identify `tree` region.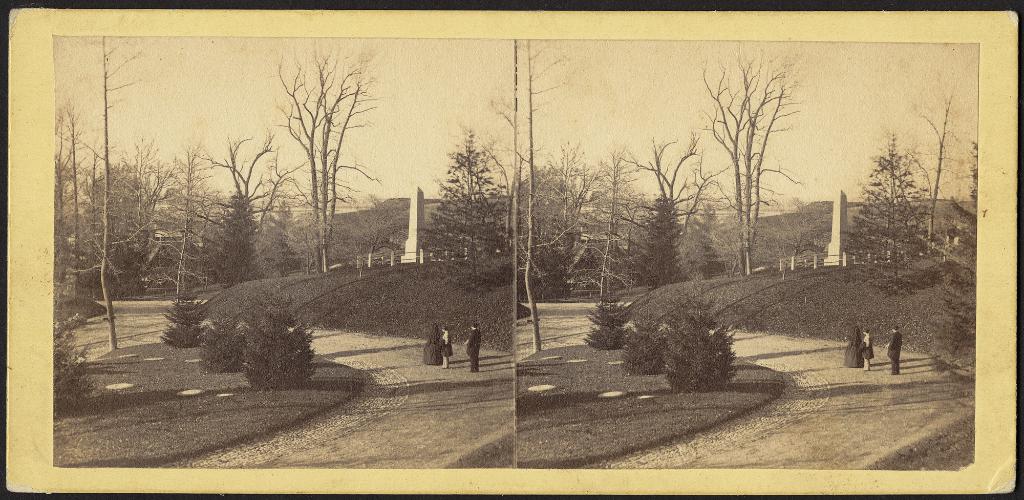
Region: locate(631, 185, 692, 294).
